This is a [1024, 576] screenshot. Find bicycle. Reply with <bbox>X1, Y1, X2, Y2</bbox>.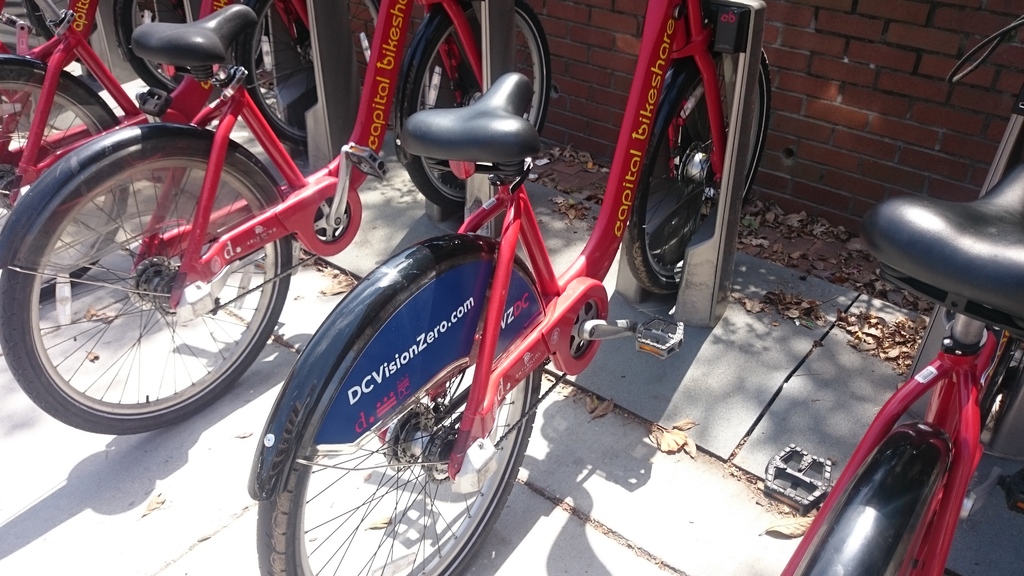
<bbox>0, 0, 268, 192</bbox>.
